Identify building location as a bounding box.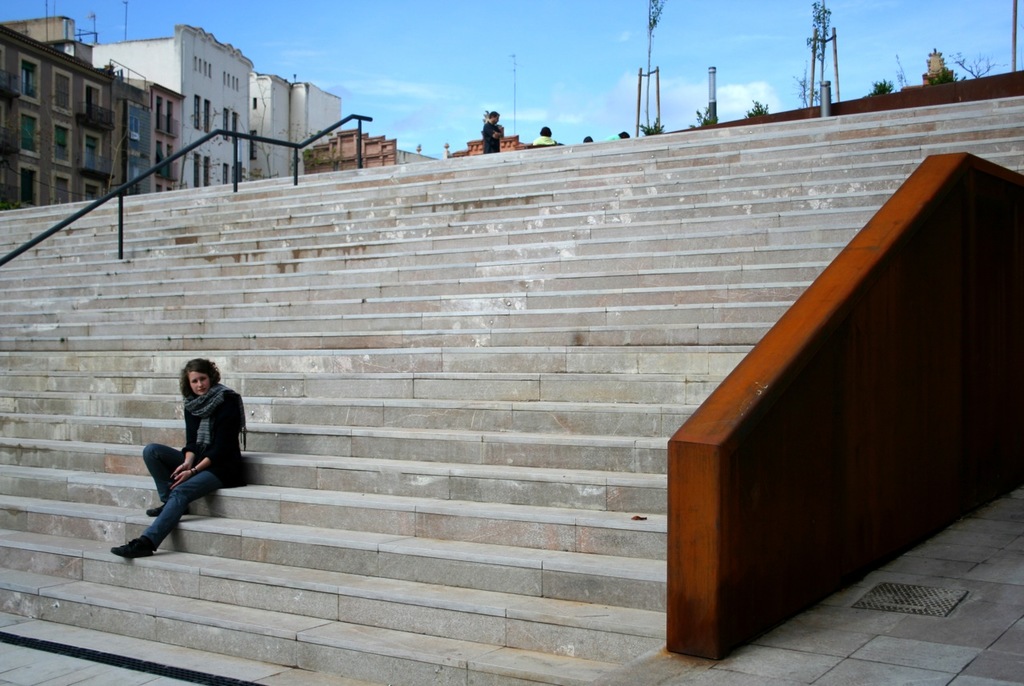
rect(253, 73, 340, 180).
